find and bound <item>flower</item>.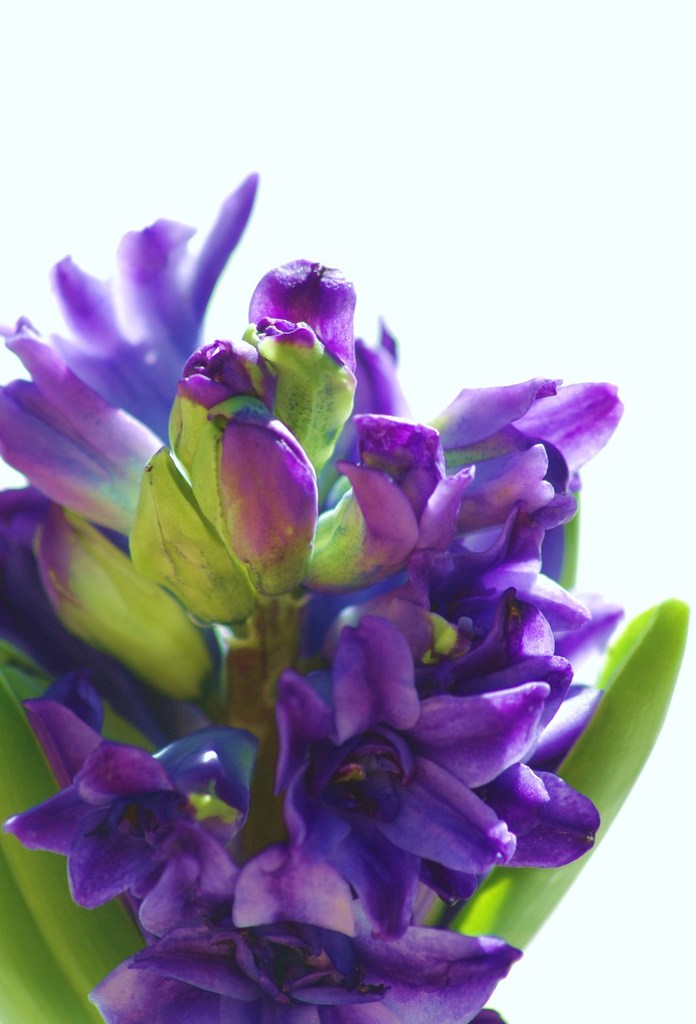
Bound: (16,708,258,941).
